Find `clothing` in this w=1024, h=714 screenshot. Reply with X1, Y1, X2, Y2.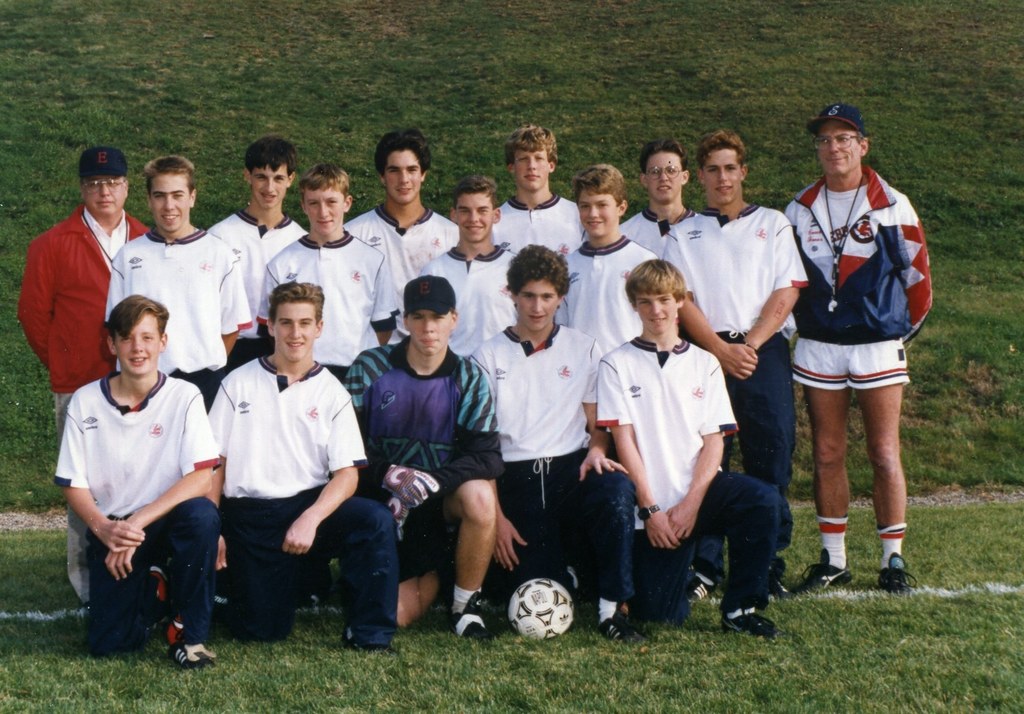
268, 216, 411, 372.
